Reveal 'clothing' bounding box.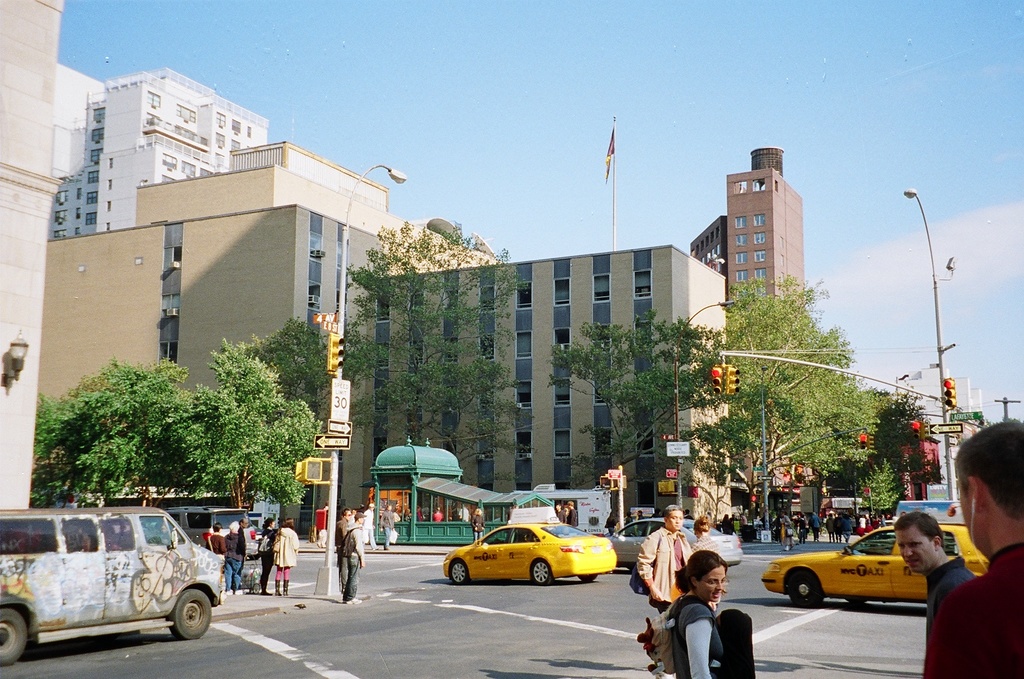
Revealed: BBox(568, 508, 577, 530).
